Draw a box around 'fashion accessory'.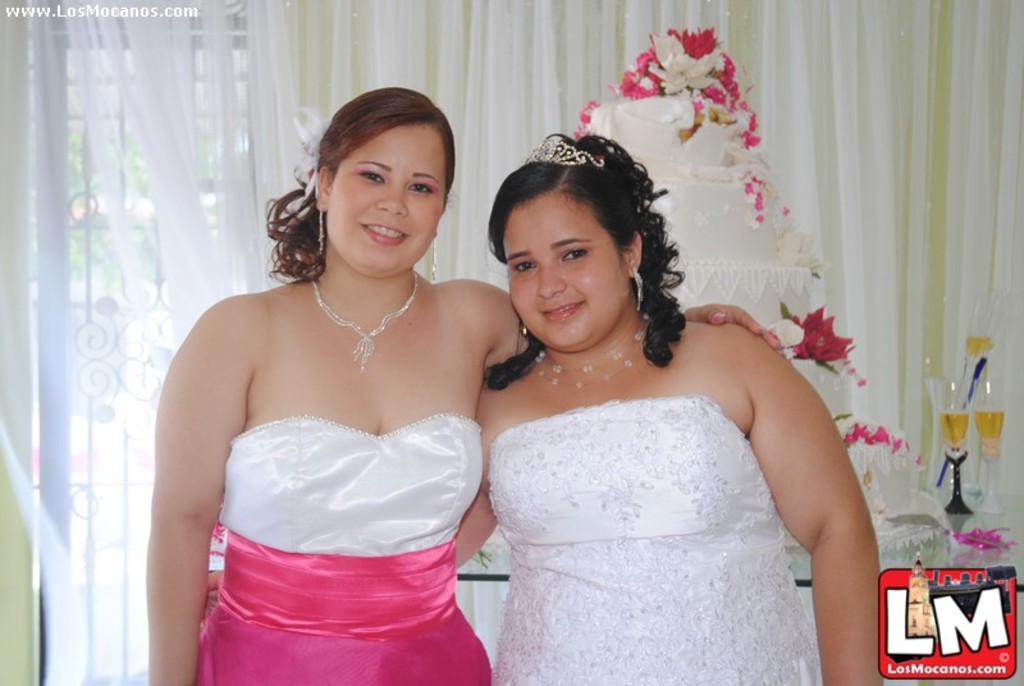
(529, 305, 654, 394).
